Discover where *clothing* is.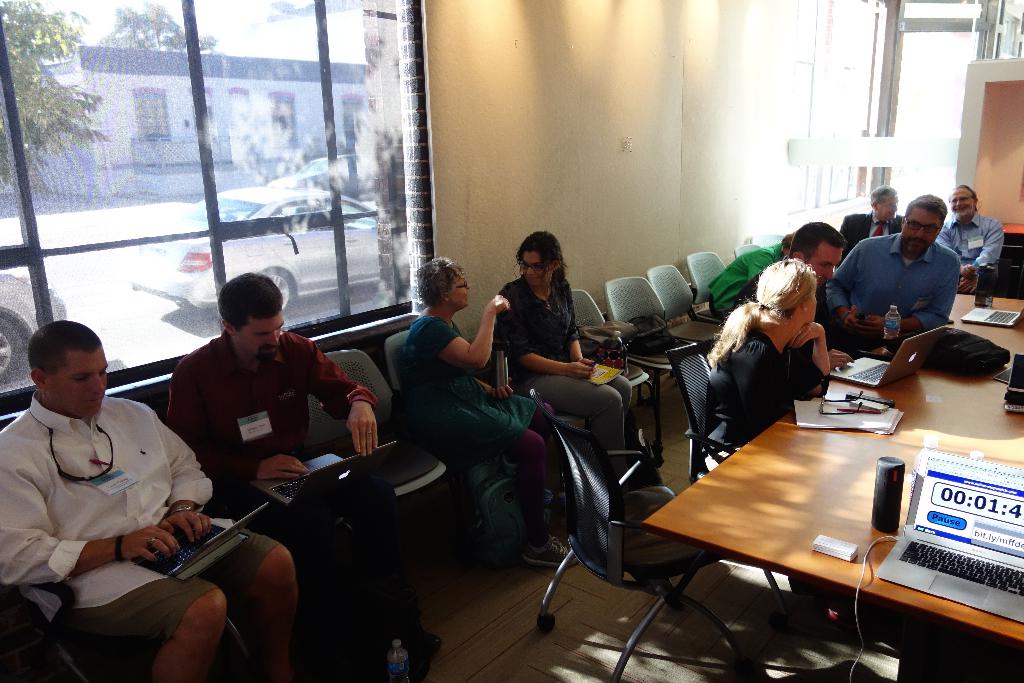
Discovered at select_region(934, 211, 1002, 293).
